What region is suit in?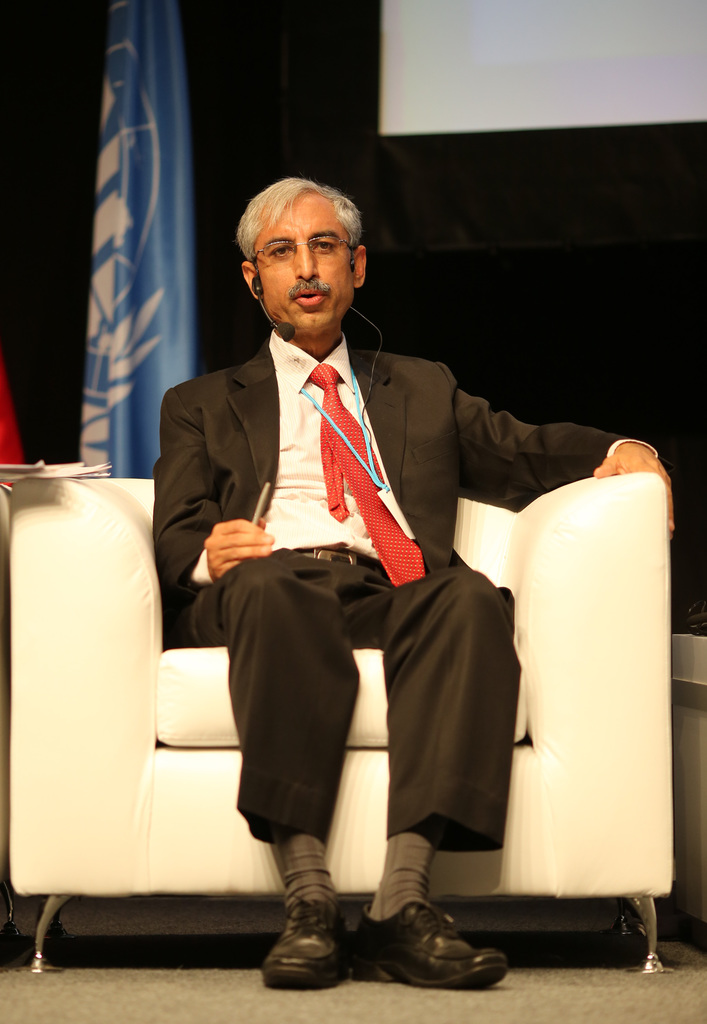
left=147, top=240, right=569, bottom=920.
